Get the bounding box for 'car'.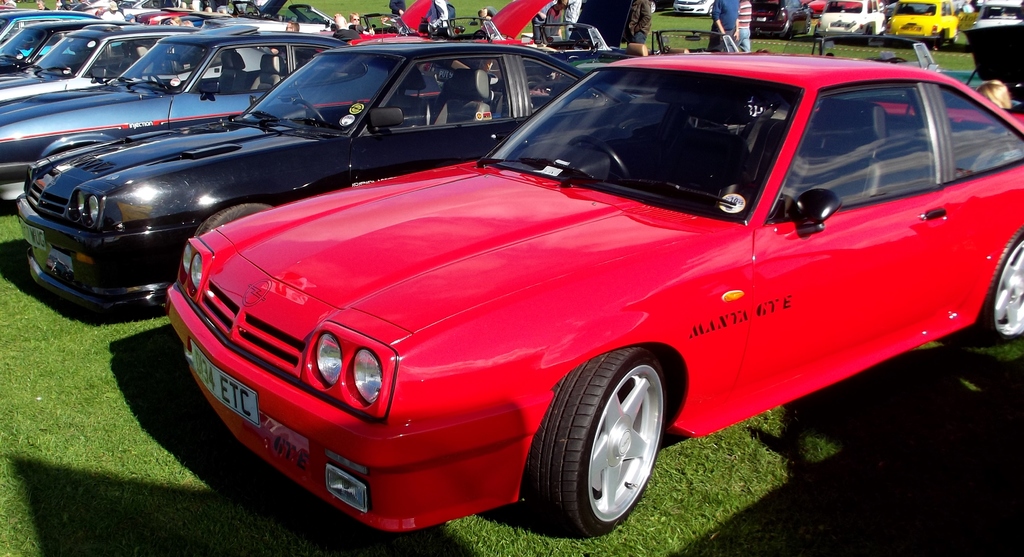
{"x1": 164, "y1": 59, "x2": 1021, "y2": 532}.
